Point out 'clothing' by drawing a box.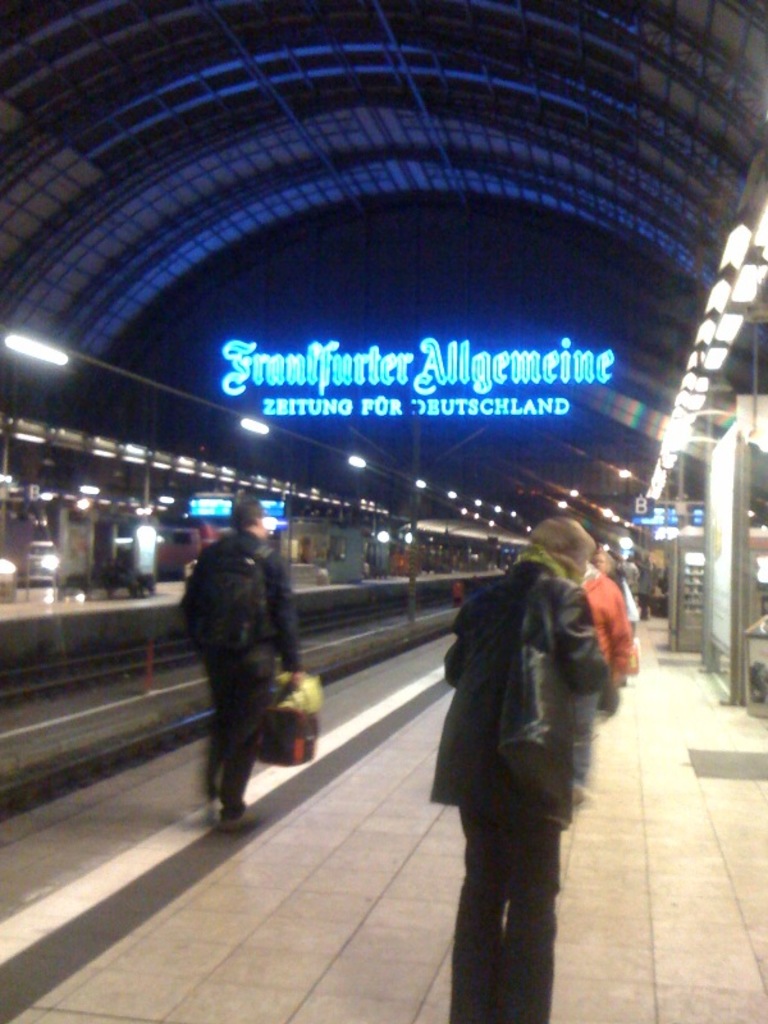
left=430, top=539, right=620, bottom=1023.
